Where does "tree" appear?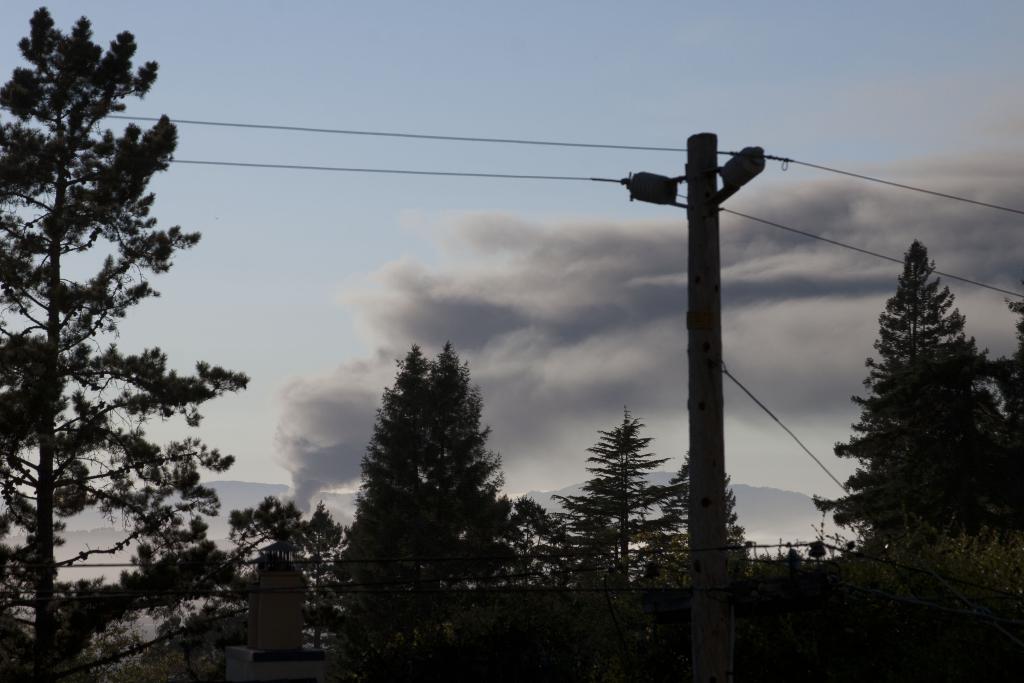
Appears at (left=334, top=341, right=506, bottom=609).
